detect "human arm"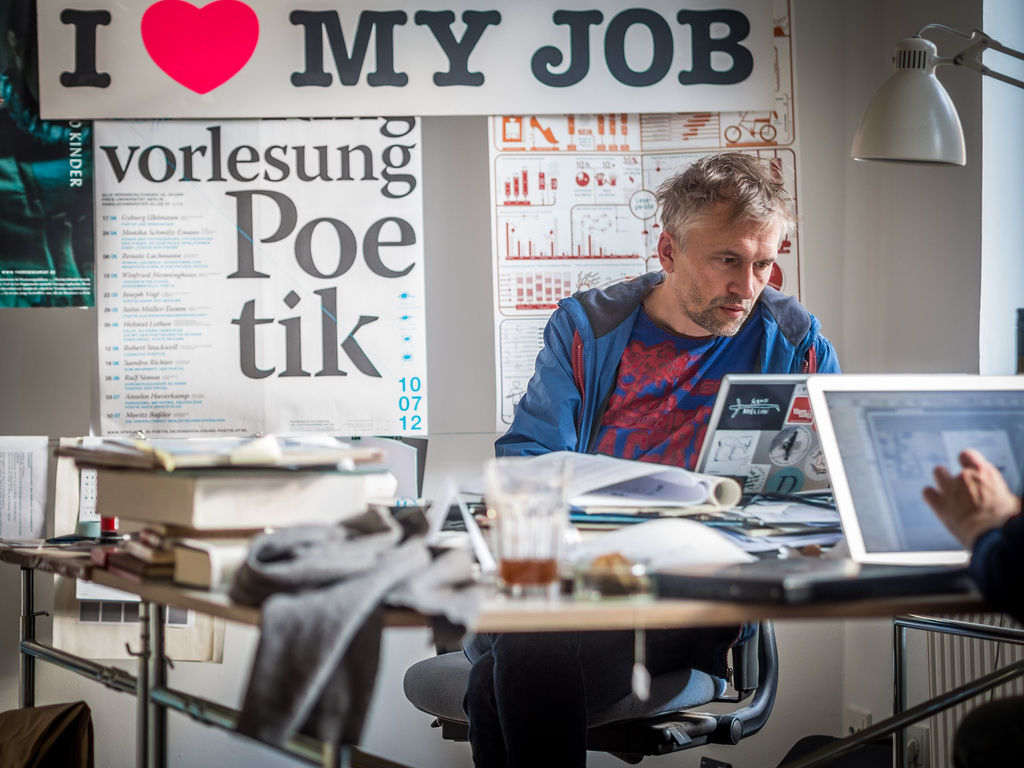
locate(784, 321, 846, 385)
